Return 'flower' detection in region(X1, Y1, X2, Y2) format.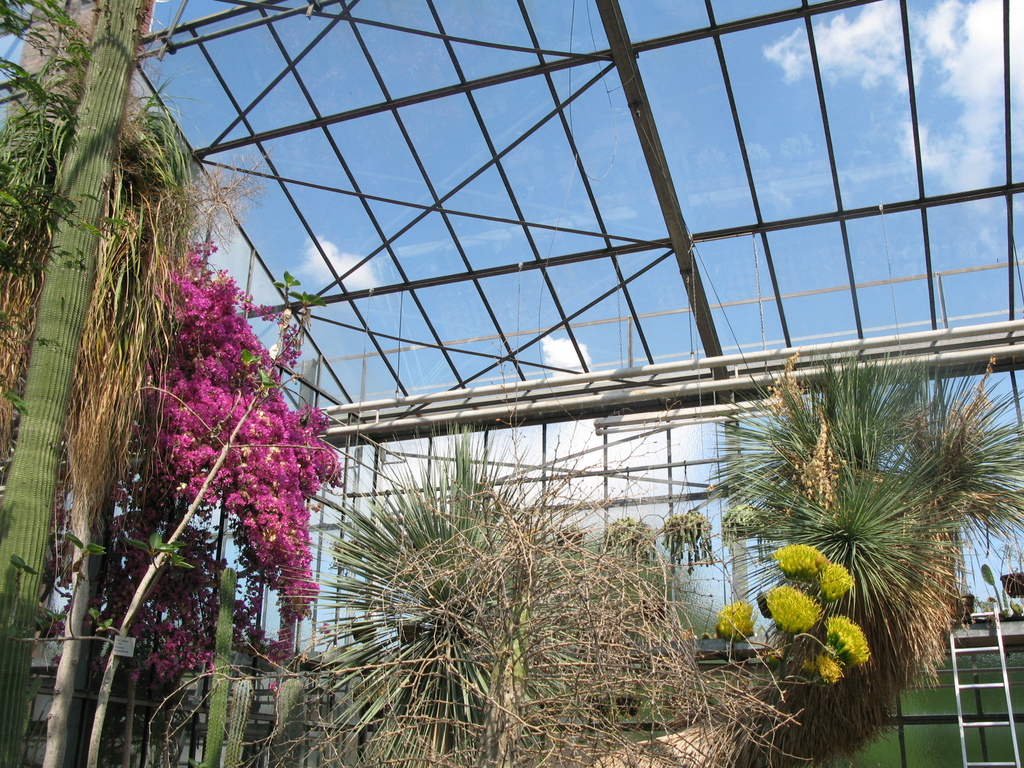
region(716, 602, 759, 641).
